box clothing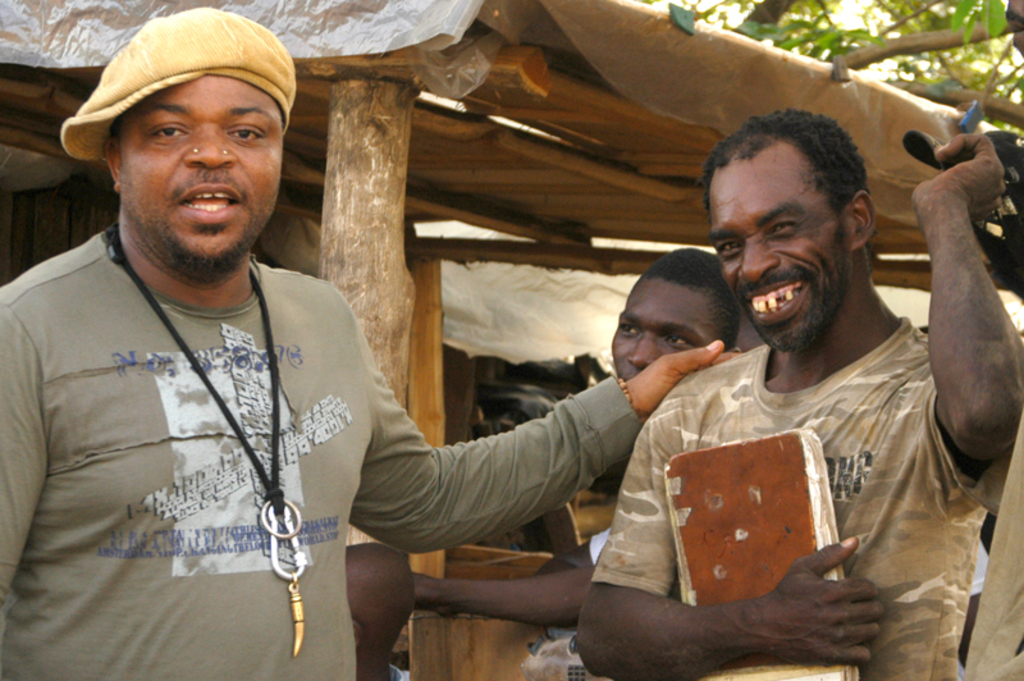
(0,225,640,680)
